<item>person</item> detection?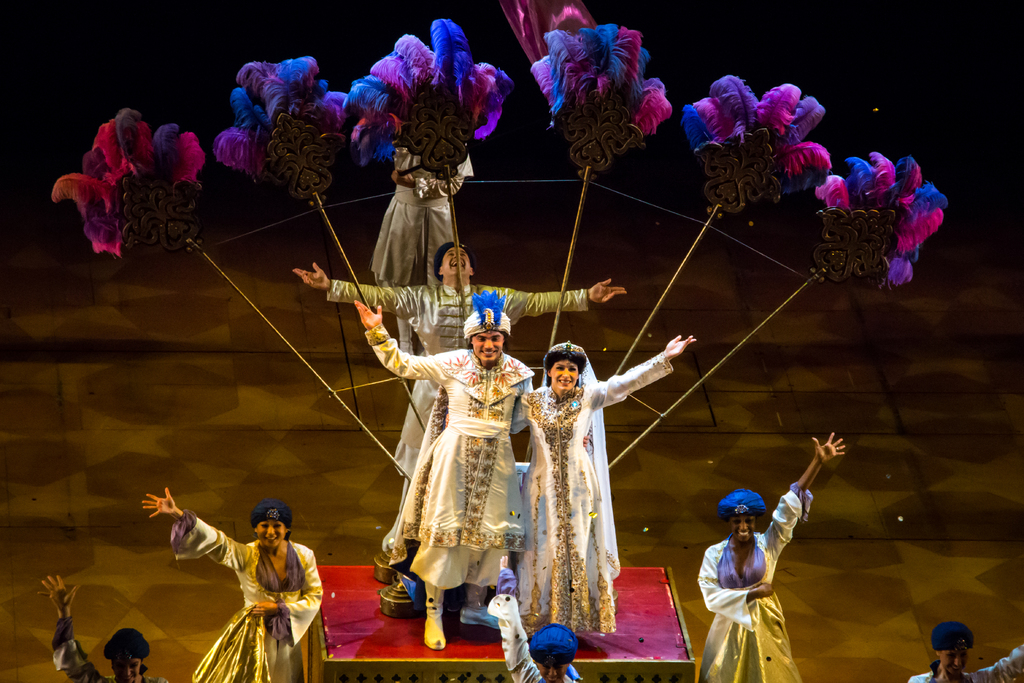
x1=441, y1=337, x2=697, y2=651
